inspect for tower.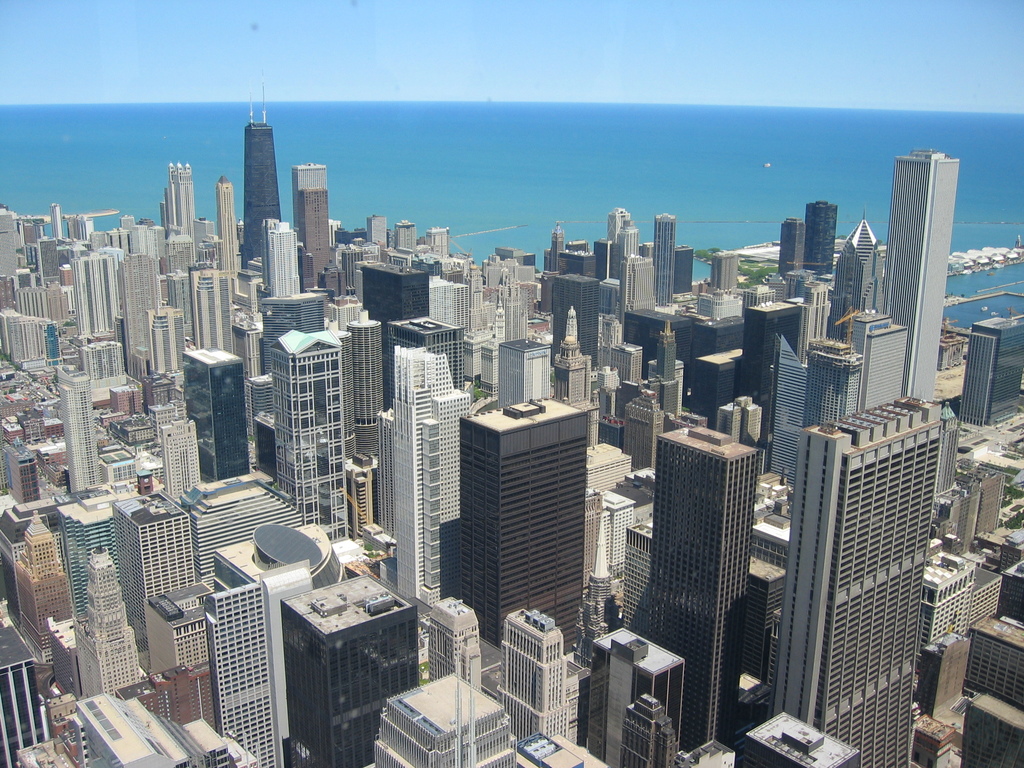
Inspection: crop(179, 351, 255, 477).
